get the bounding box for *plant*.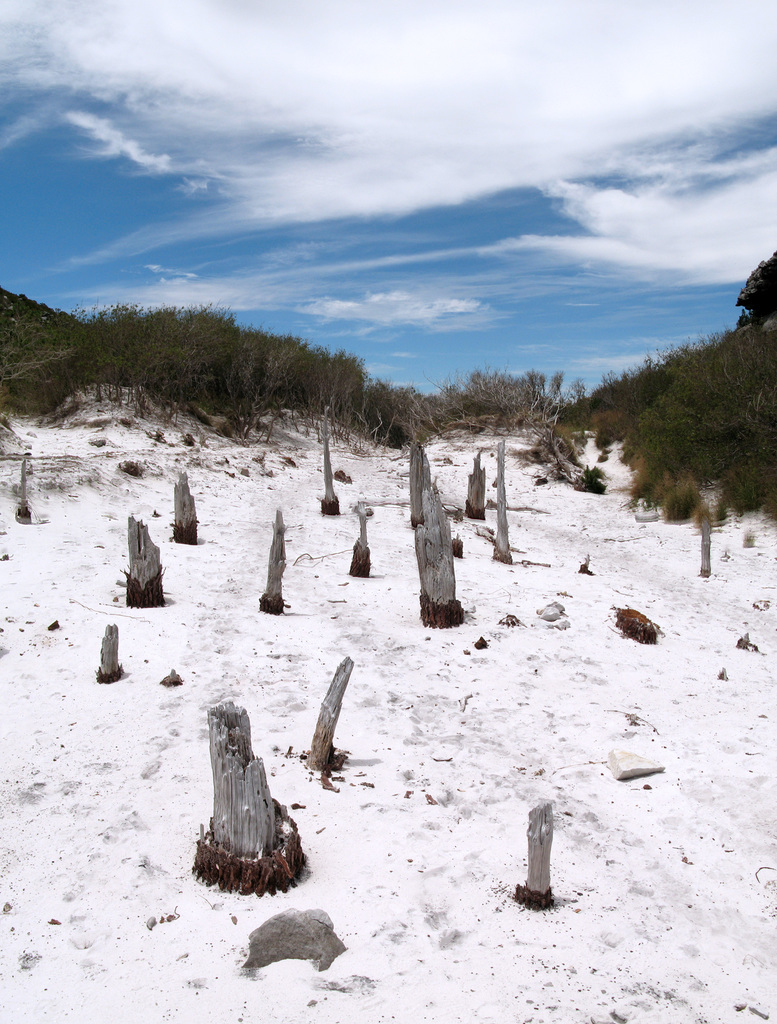
{"x1": 656, "y1": 469, "x2": 699, "y2": 522}.
